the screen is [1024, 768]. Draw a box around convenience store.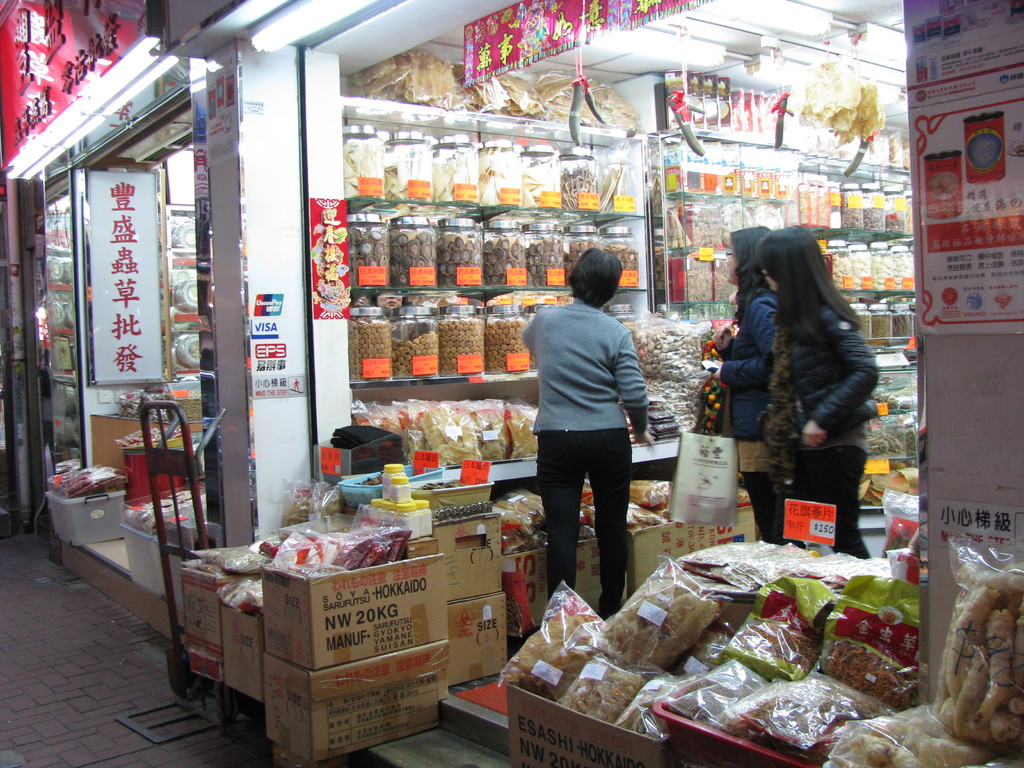
[x1=45, y1=40, x2=987, y2=755].
